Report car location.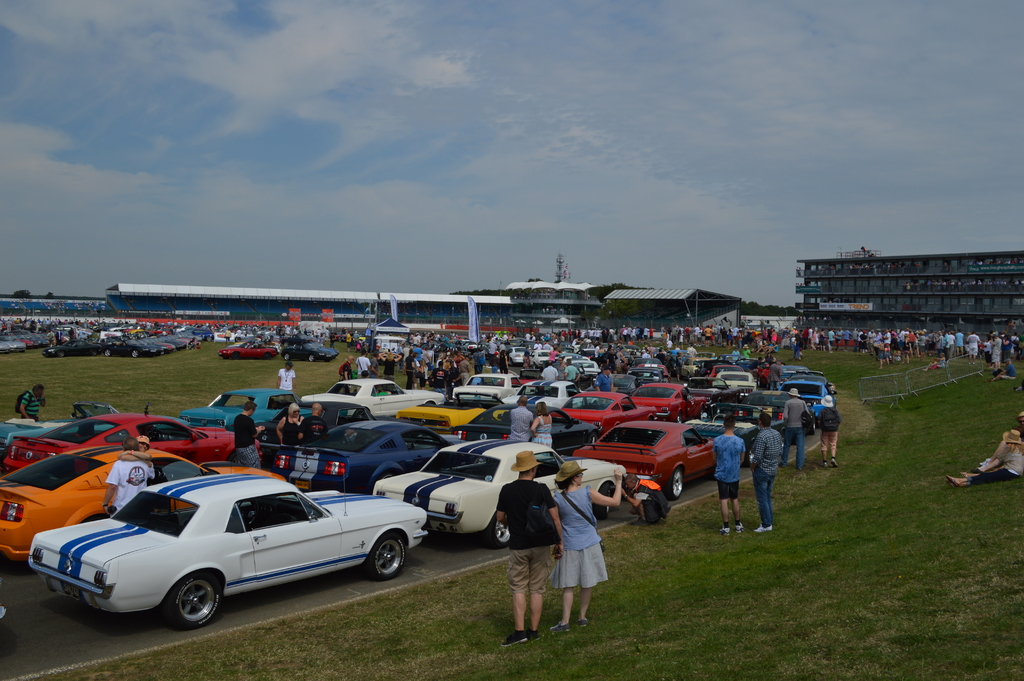
Report: detection(291, 377, 444, 421).
